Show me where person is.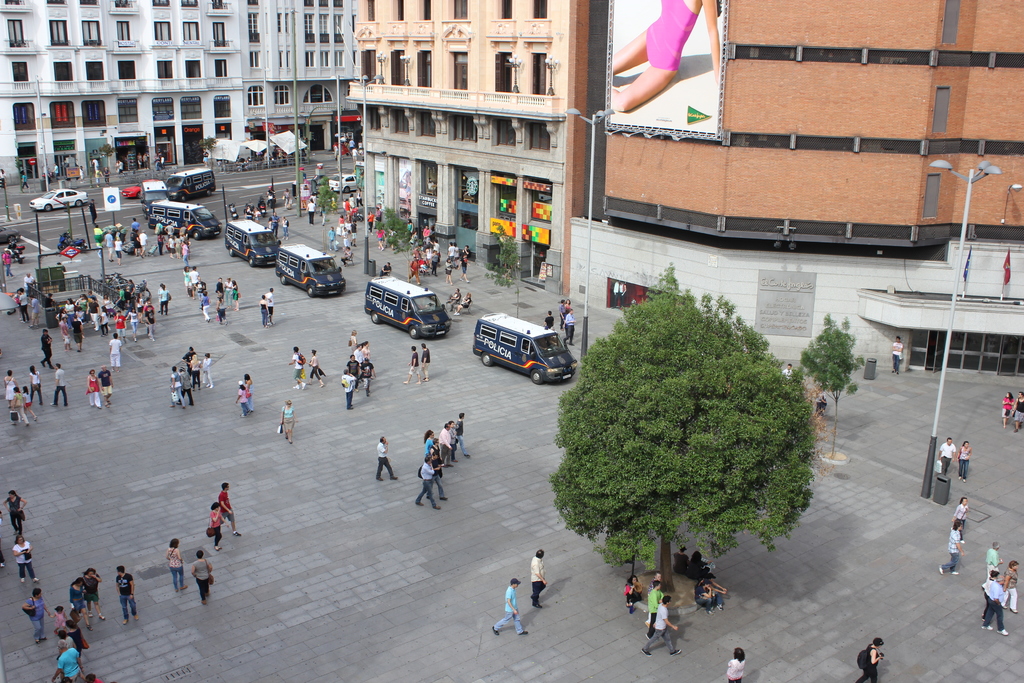
person is at 1012 388 1023 431.
